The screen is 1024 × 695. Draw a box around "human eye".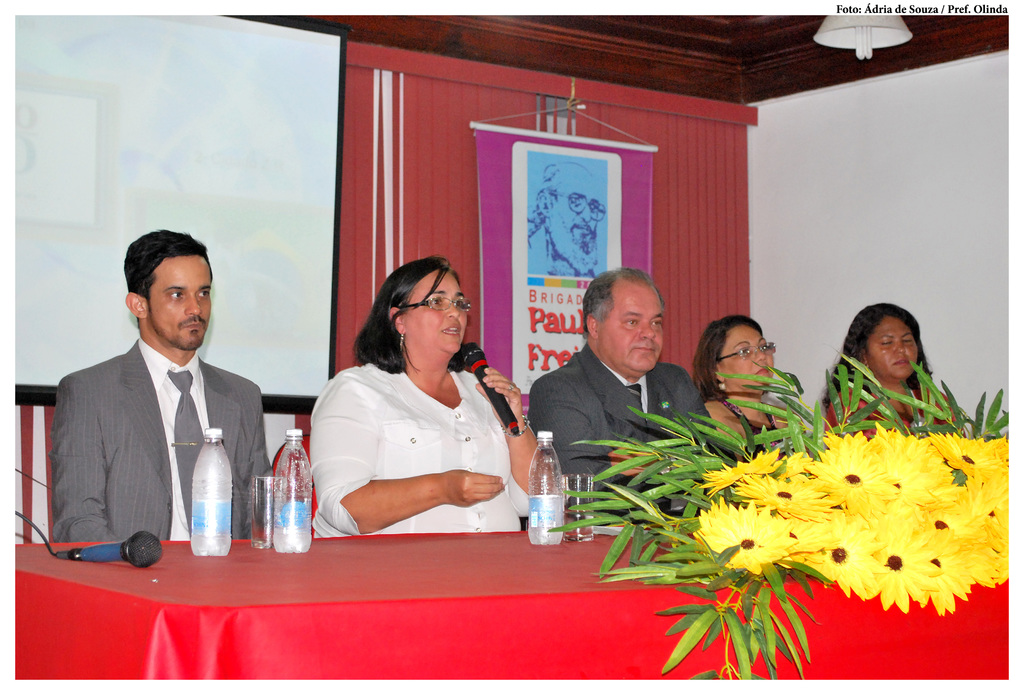
(170, 290, 186, 304).
